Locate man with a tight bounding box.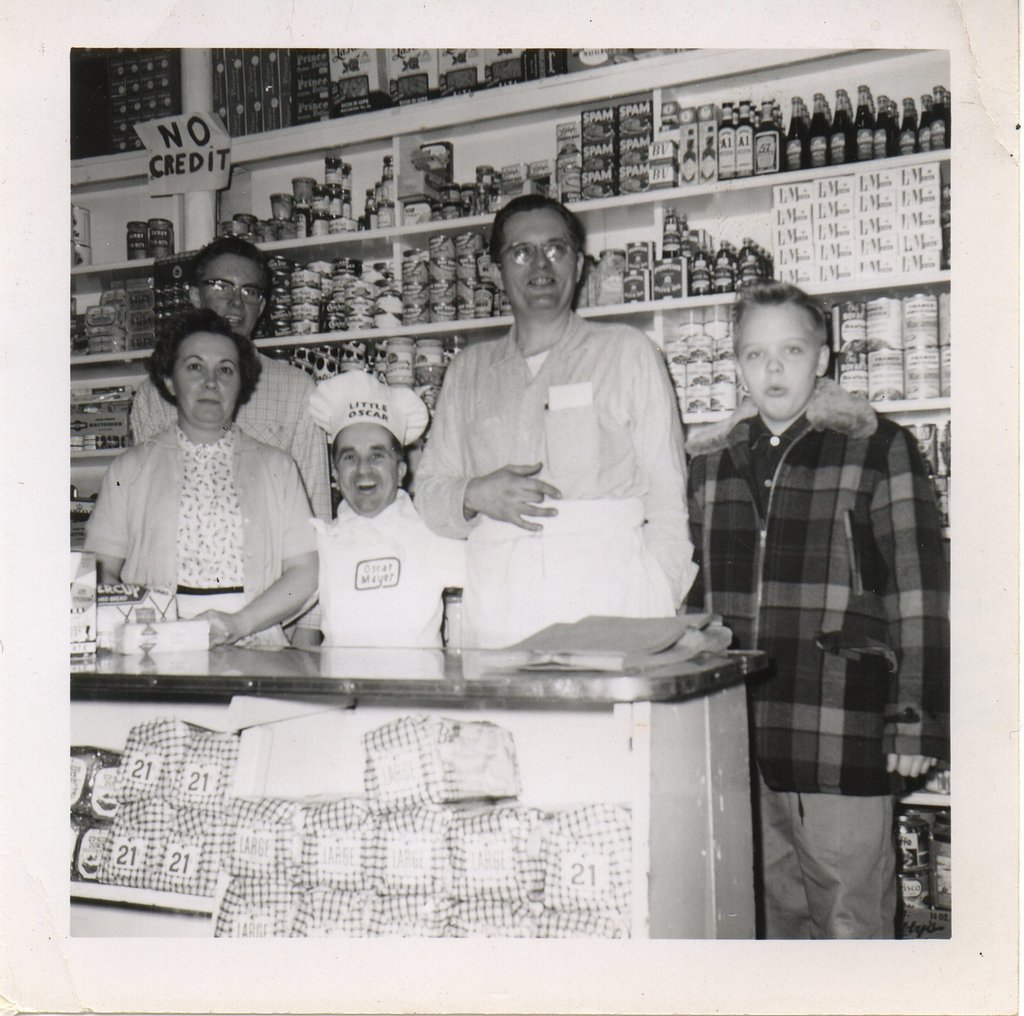
x1=404 y1=193 x2=687 y2=653.
